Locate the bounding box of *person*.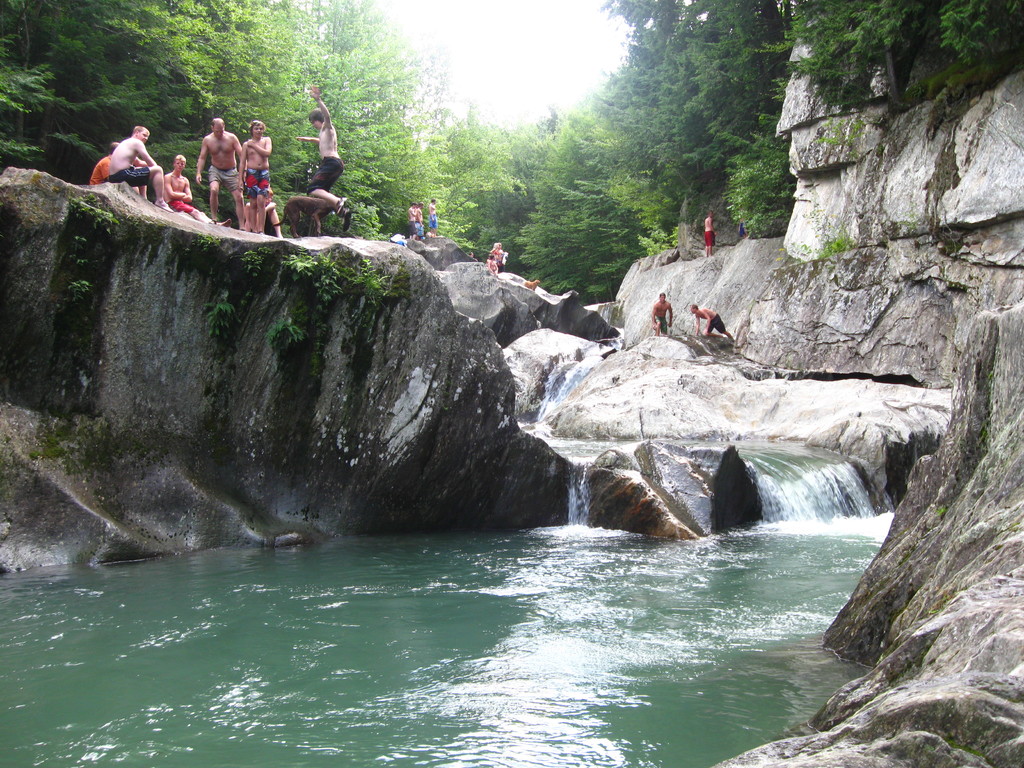
Bounding box: 196 117 250 219.
